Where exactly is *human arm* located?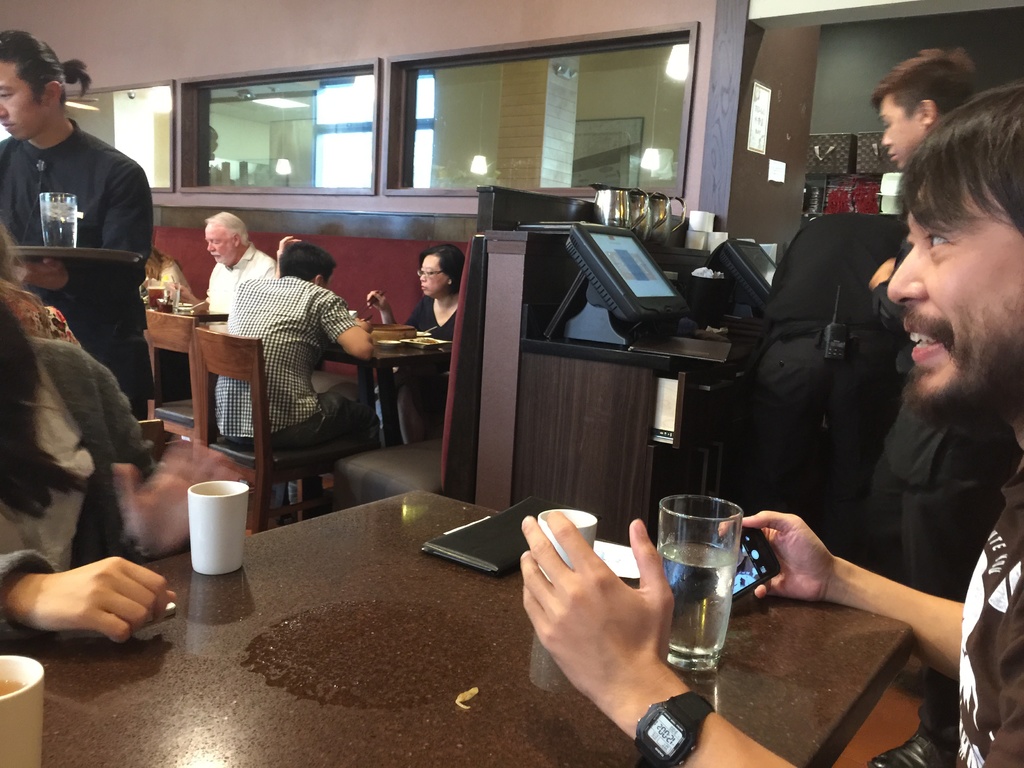
Its bounding box is (left=268, top=234, right=304, bottom=277).
